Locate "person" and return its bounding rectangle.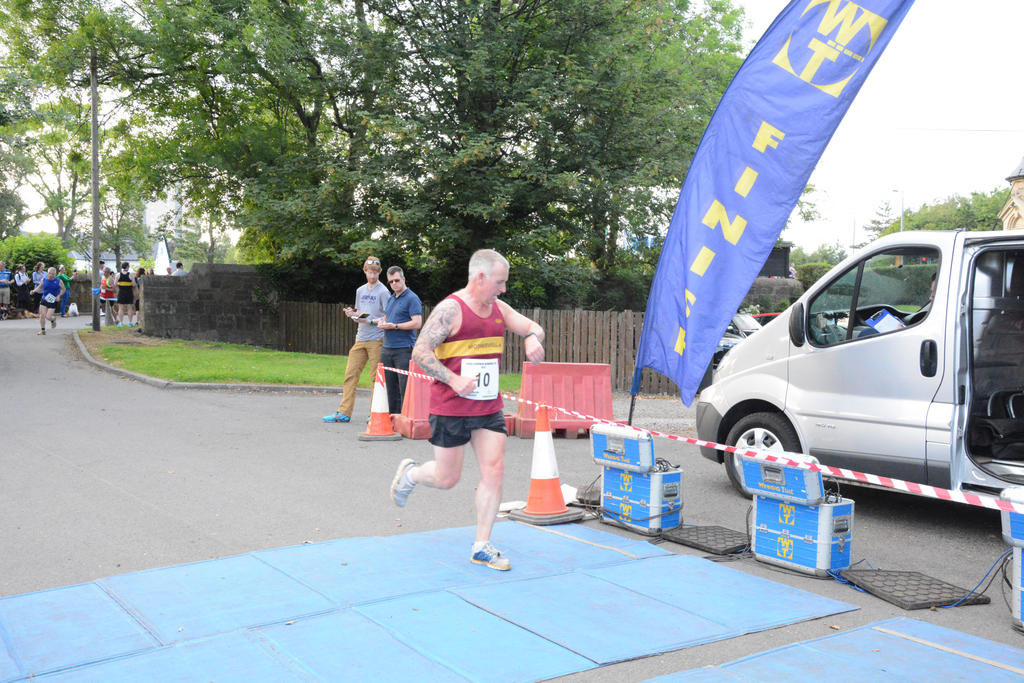
363, 258, 428, 427.
